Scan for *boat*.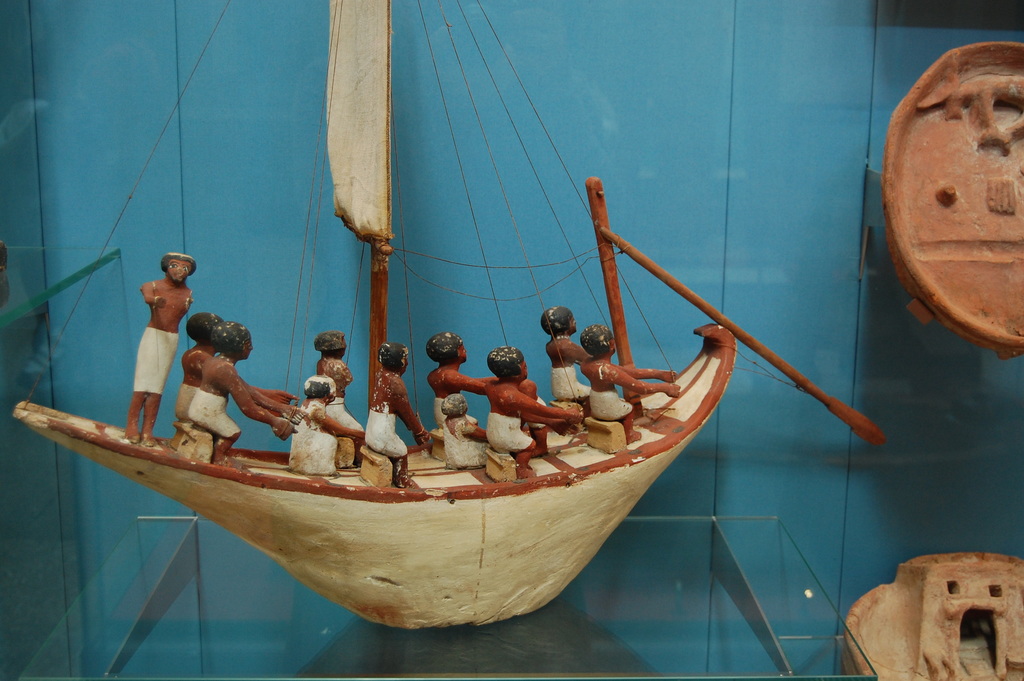
Scan result: 4, 293, 753, 610.
